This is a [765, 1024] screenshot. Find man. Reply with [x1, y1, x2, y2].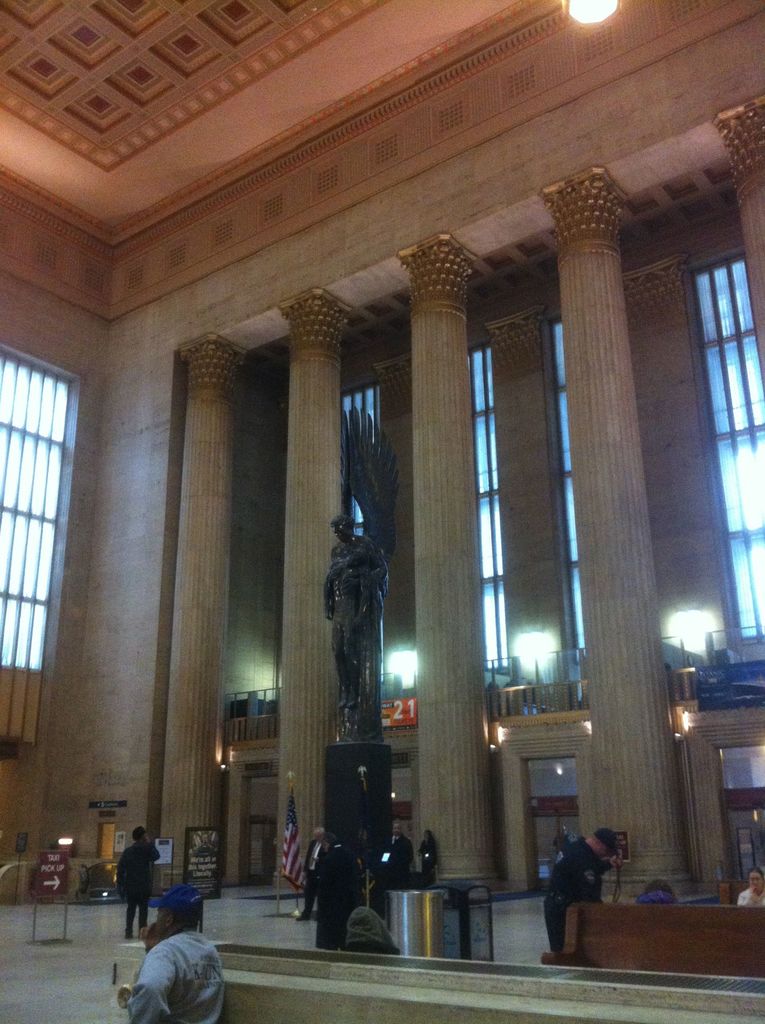
[542, 828, 625, 954].
